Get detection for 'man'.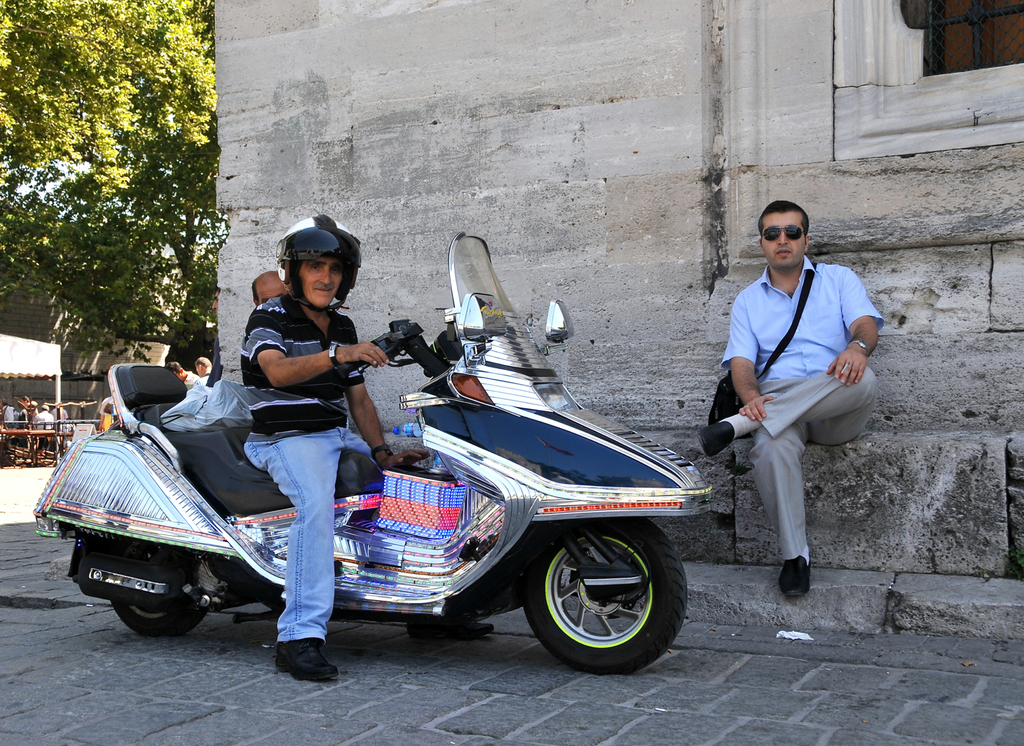
Detection: [165, 357, 196, 385].
